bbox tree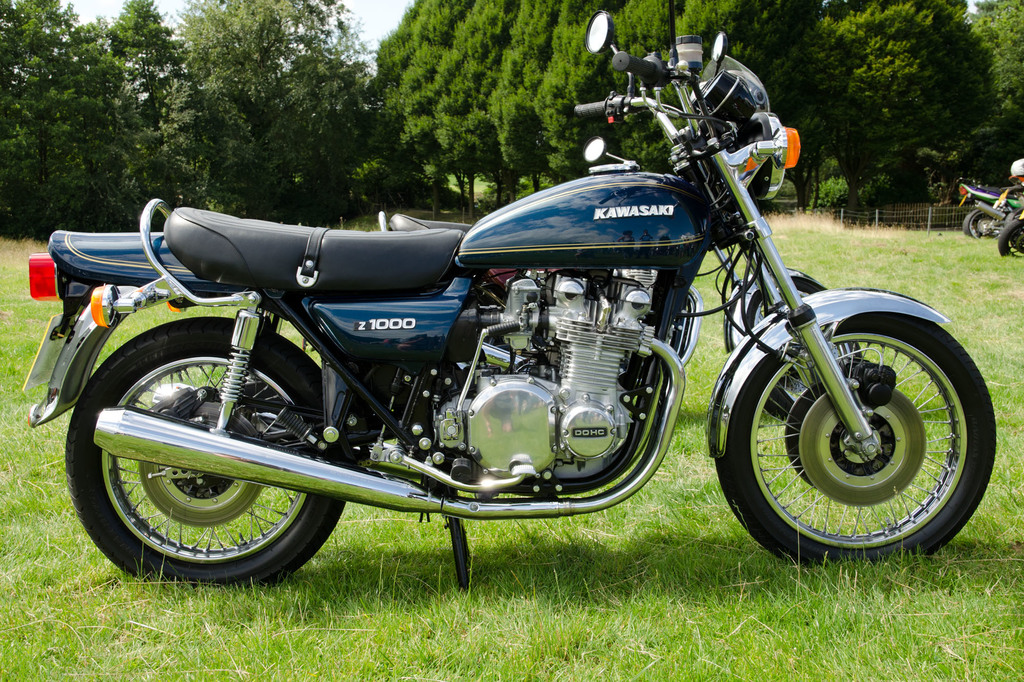
x1=106 y1=0 x2=178 y2=125
